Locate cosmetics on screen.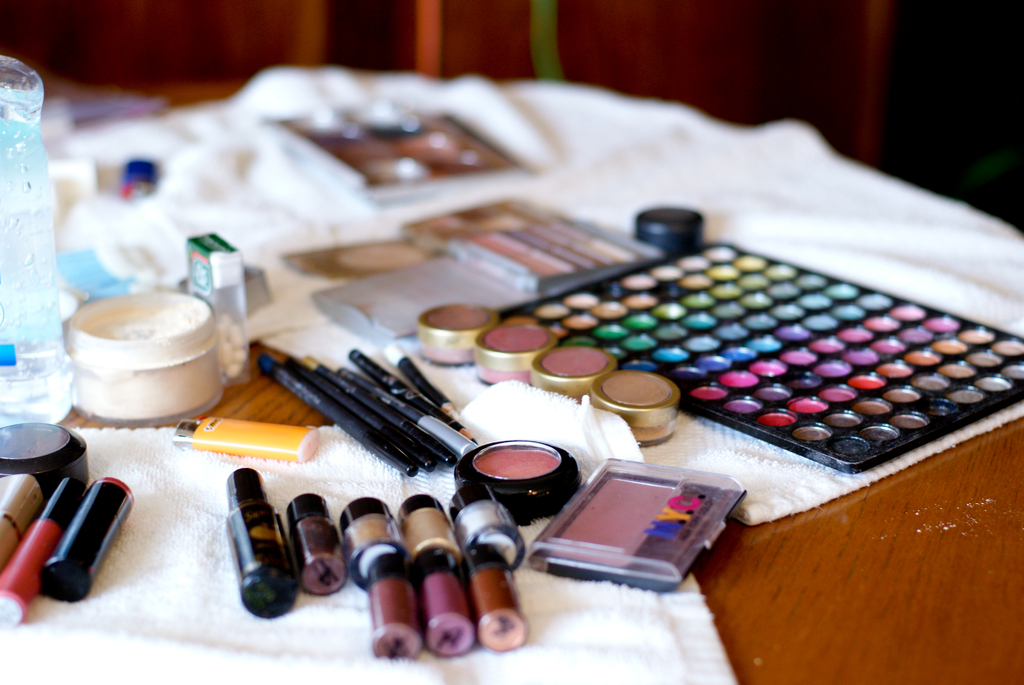
On screen at rect(392, 494, 460, 572).
